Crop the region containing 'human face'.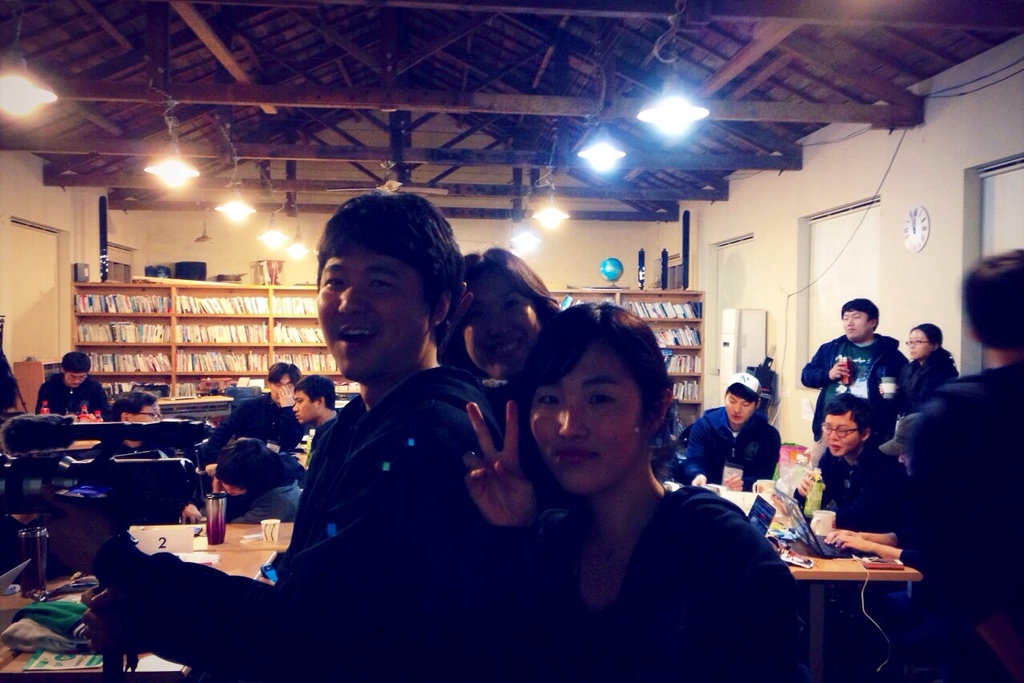
Crop region: 906, 330, 929, 355.
